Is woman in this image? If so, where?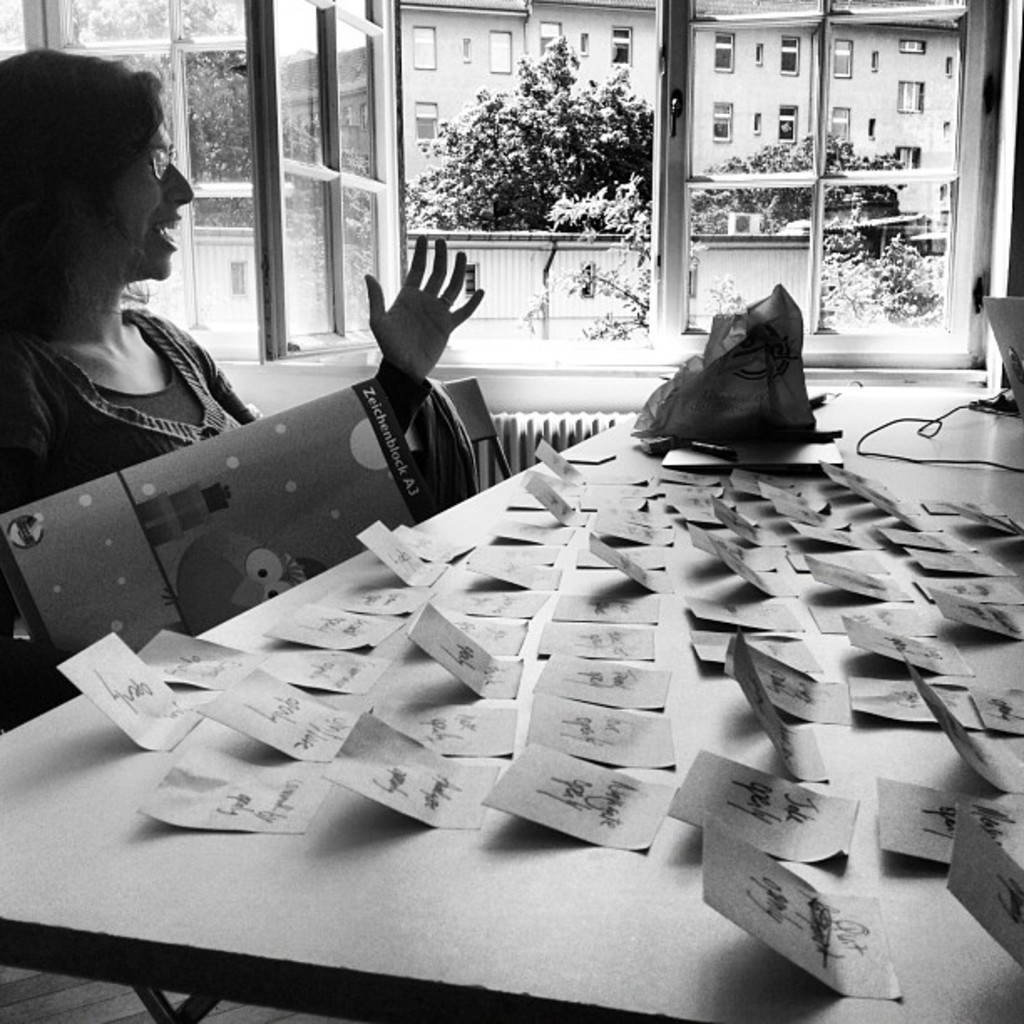
Yes, at box=[0, 47, 482, 504].
